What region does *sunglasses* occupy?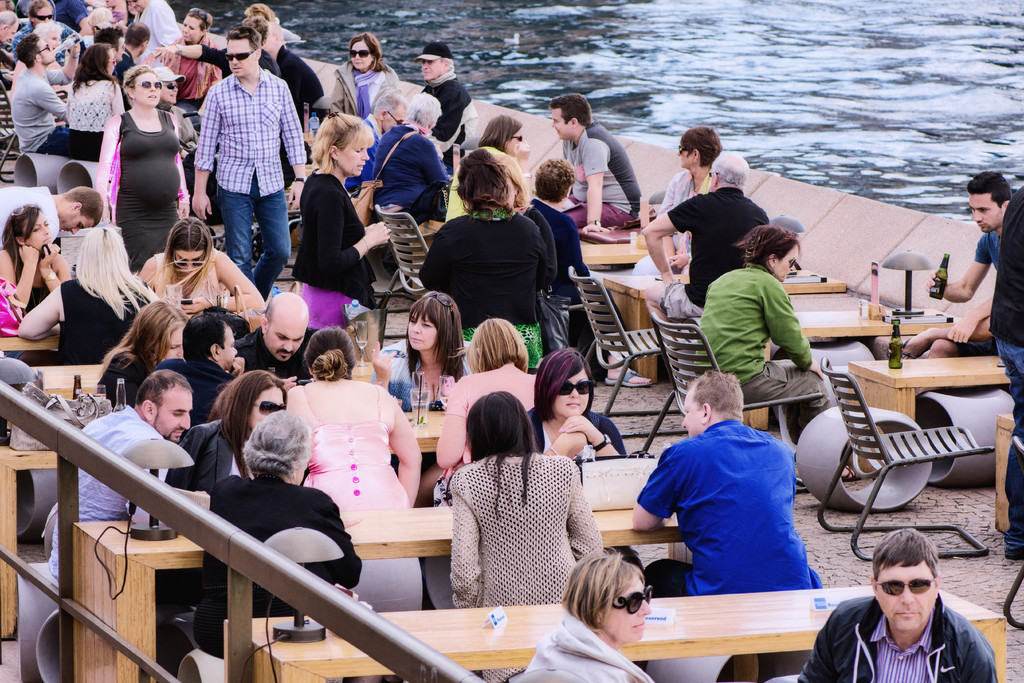
select_region(161, 81, 179, 90).
